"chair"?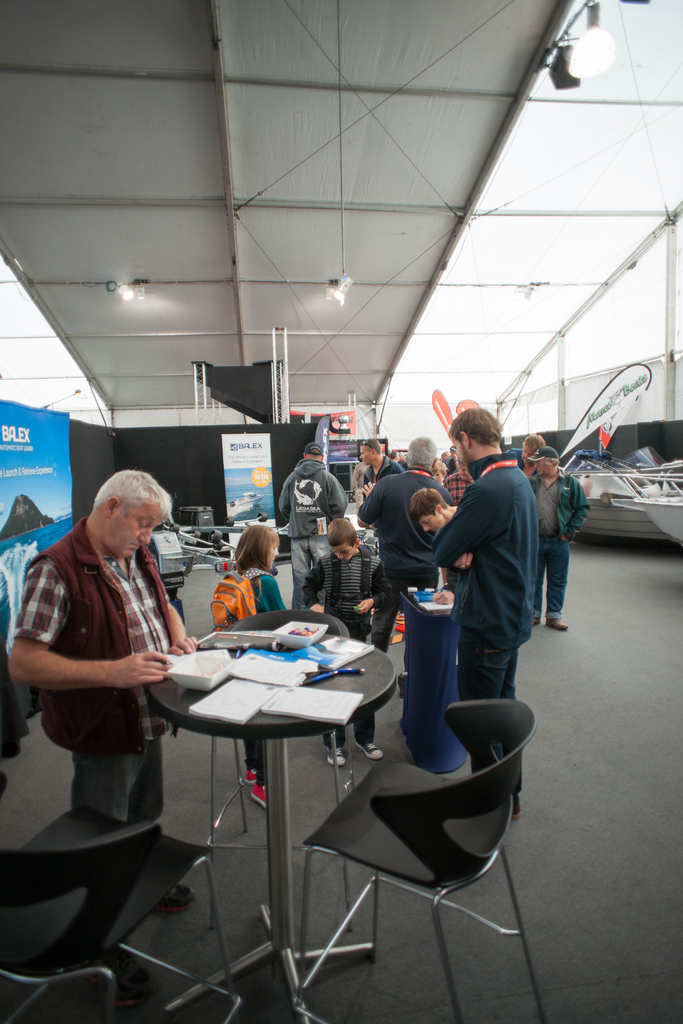
bbox=(299, 649, 532, 1015)
